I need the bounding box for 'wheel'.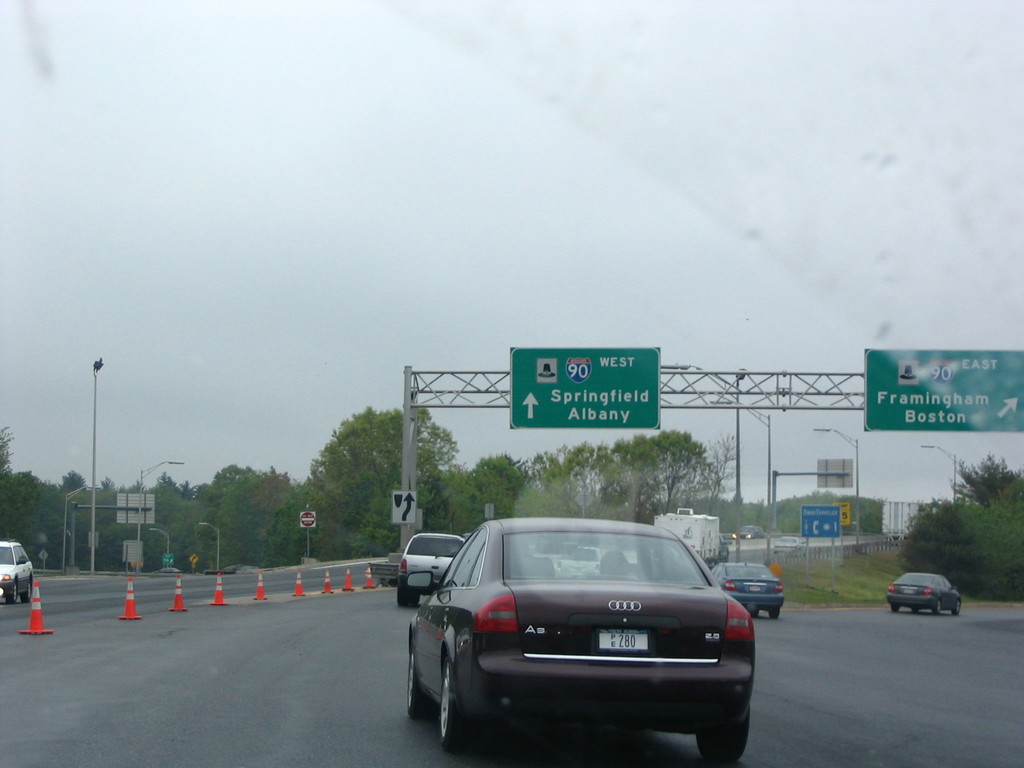
Here it is: bbox=[420, 621, 484, 739].
